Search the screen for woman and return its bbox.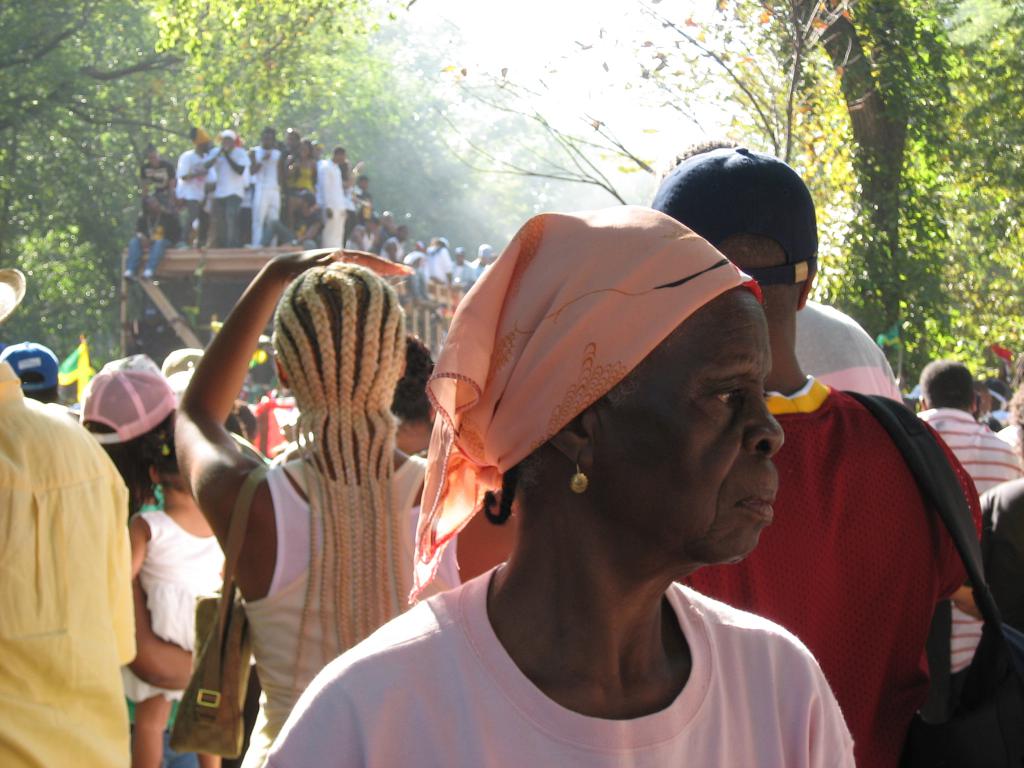
Found: bbox=(253, 177, 853, 740).
